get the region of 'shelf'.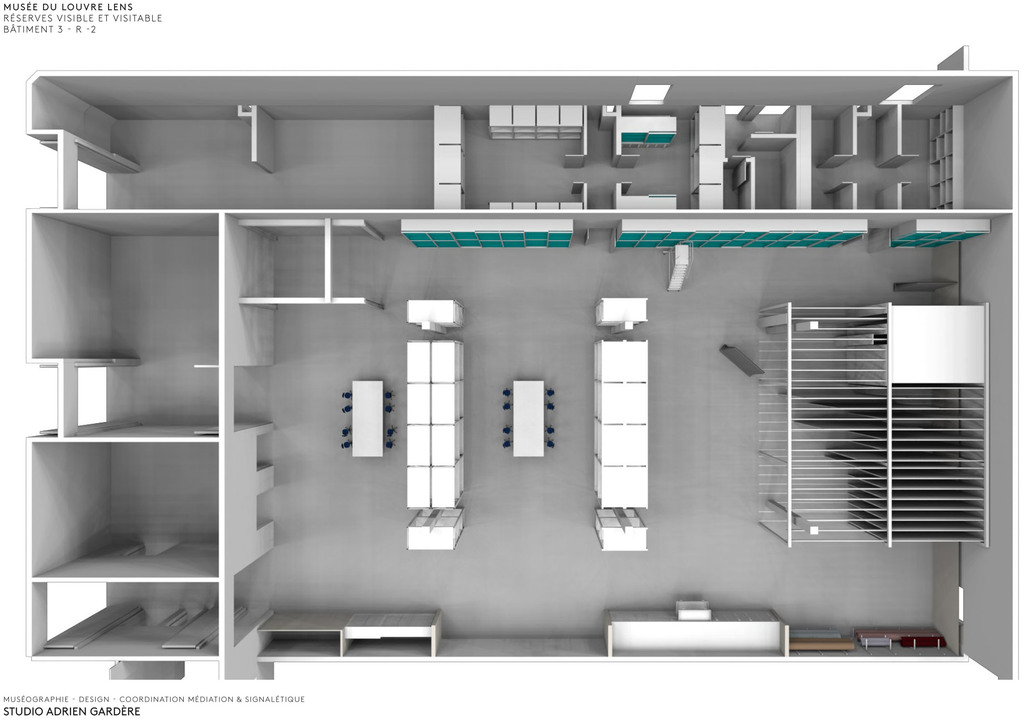
select_region(15, 65, 1016, 244).
